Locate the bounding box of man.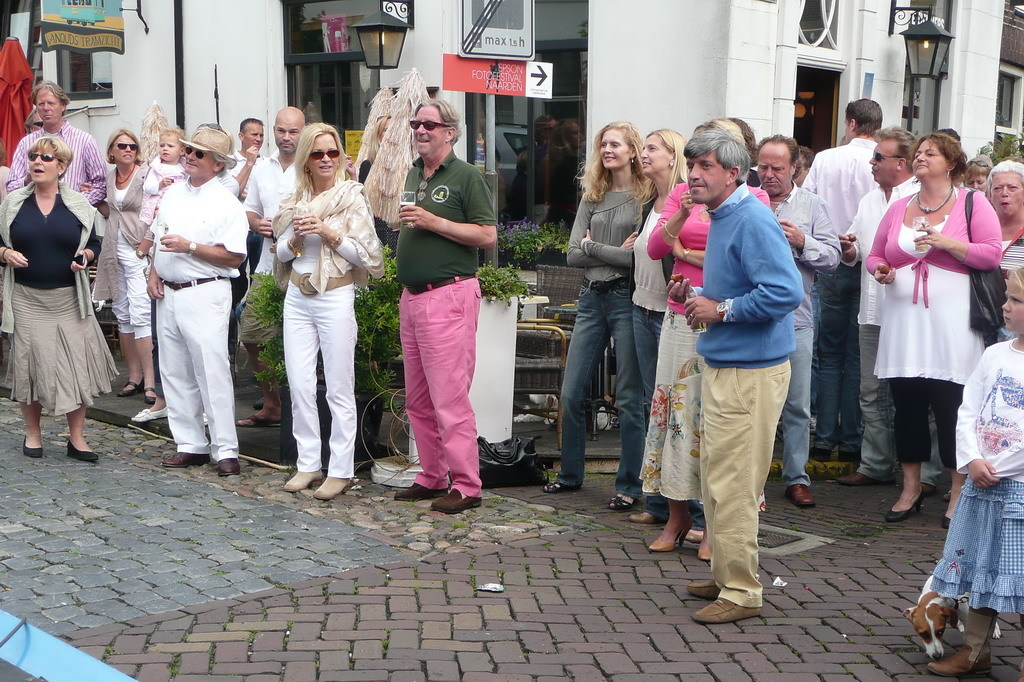
Bounding box: [x1=681, y1=131, x2=805, y2=620].
